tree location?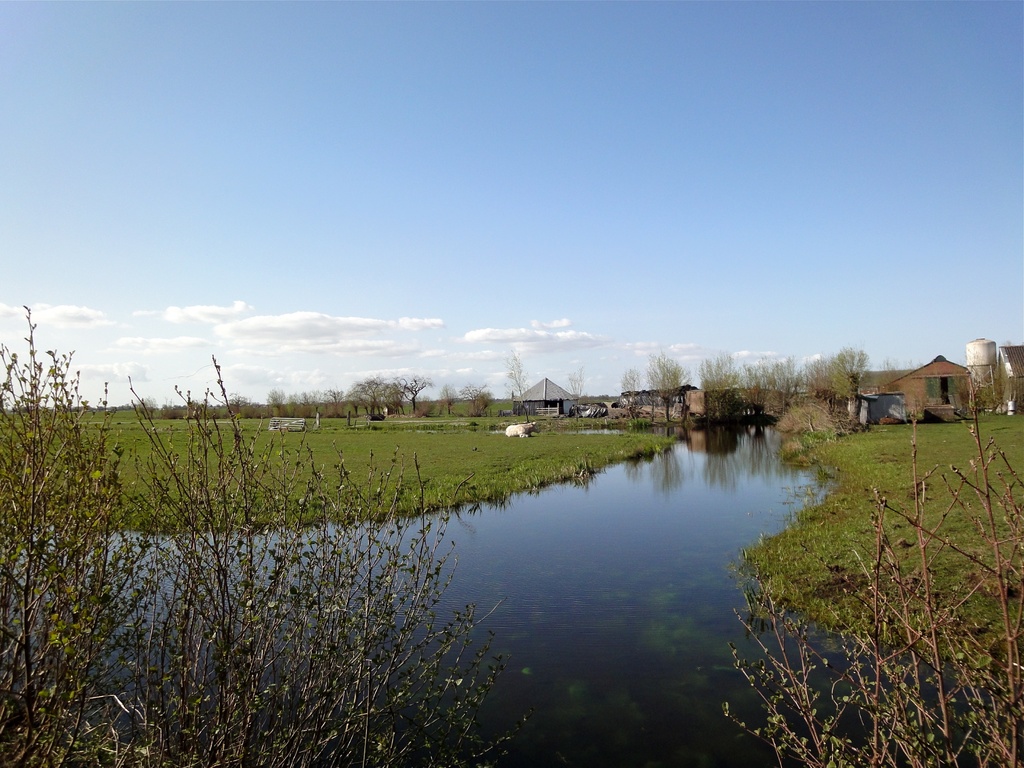
[462,387,493,417]
